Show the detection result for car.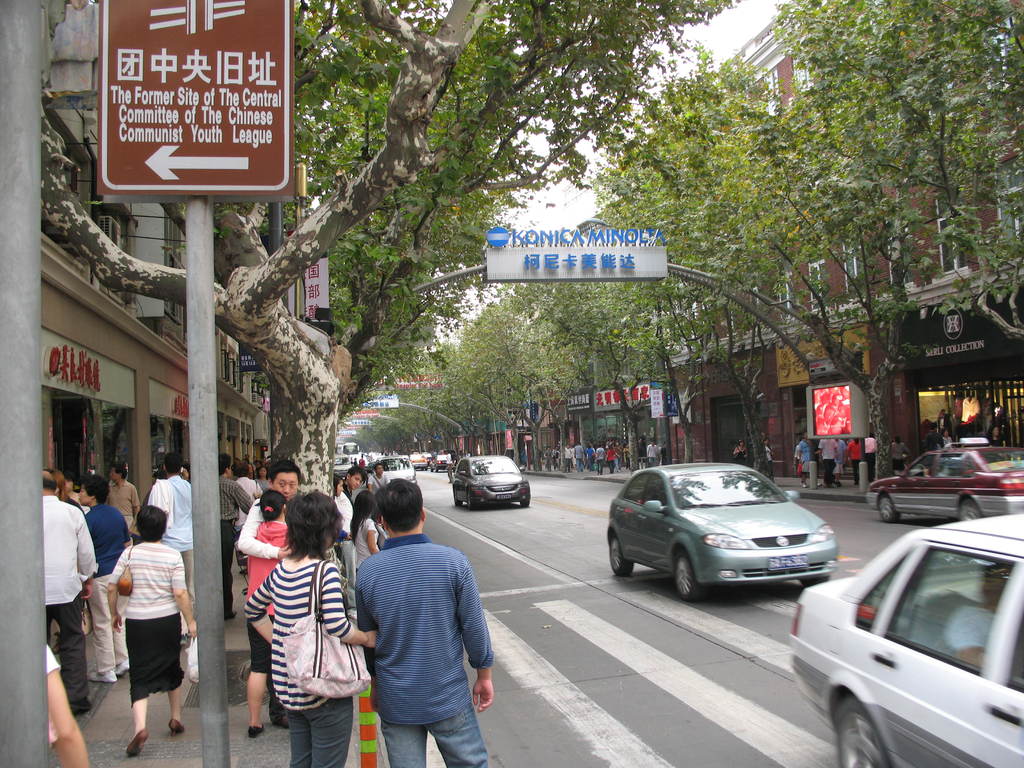
<box>429,450,449,467</box>.
